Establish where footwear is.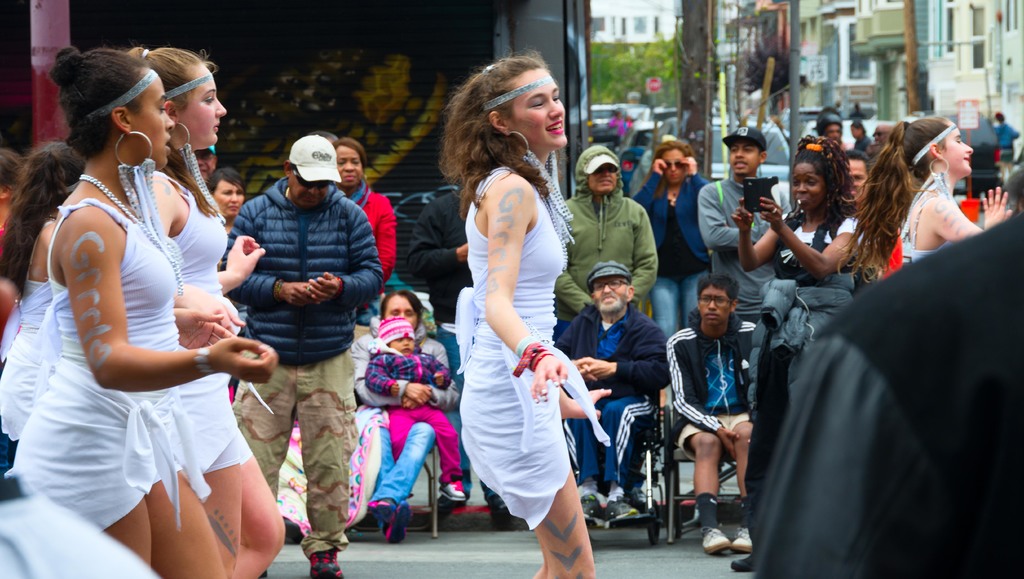
Established at 438 480 466 499.
